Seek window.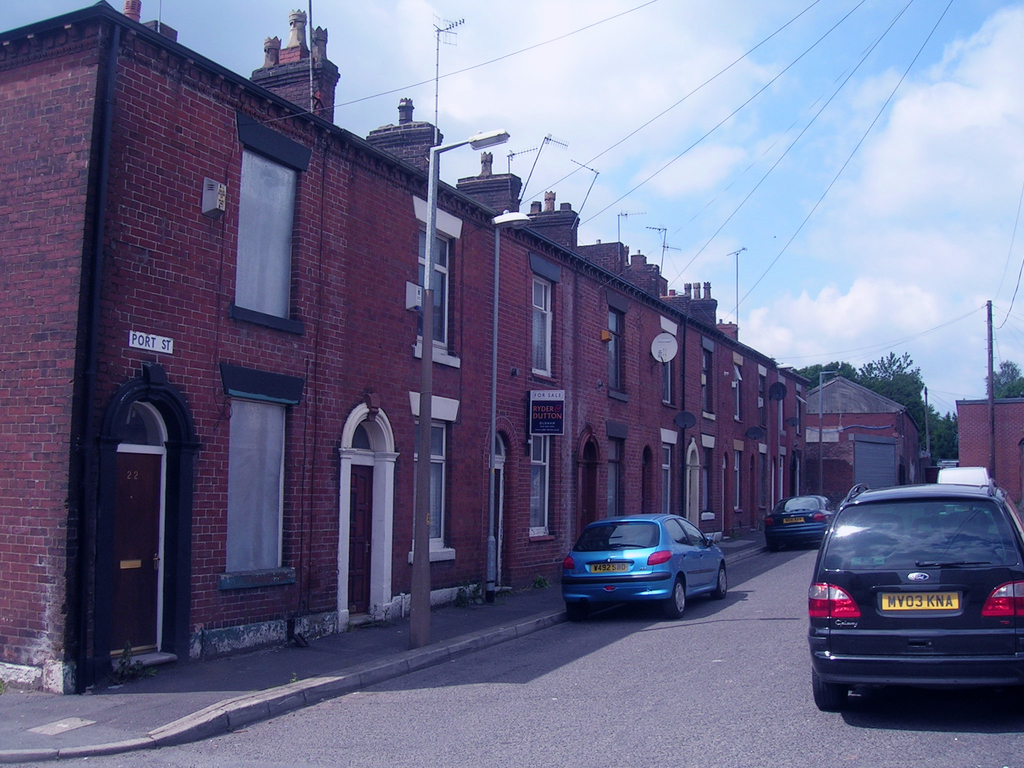
x1=759 y1=371 x2=774 y2=435.
